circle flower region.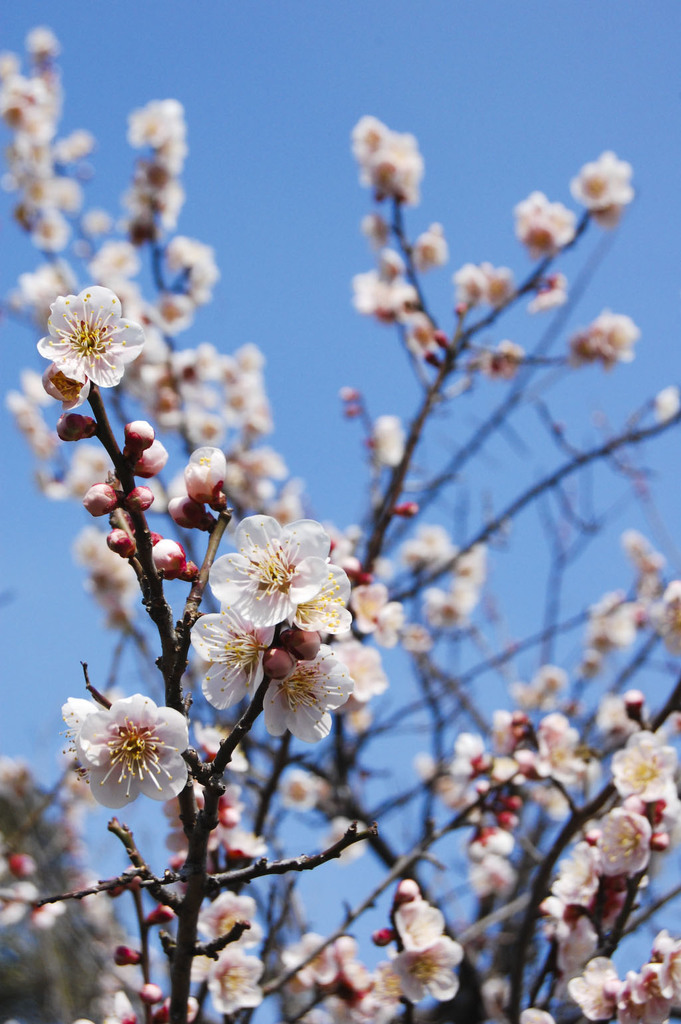
Region: bbox=[65, 696, 187, 821].
